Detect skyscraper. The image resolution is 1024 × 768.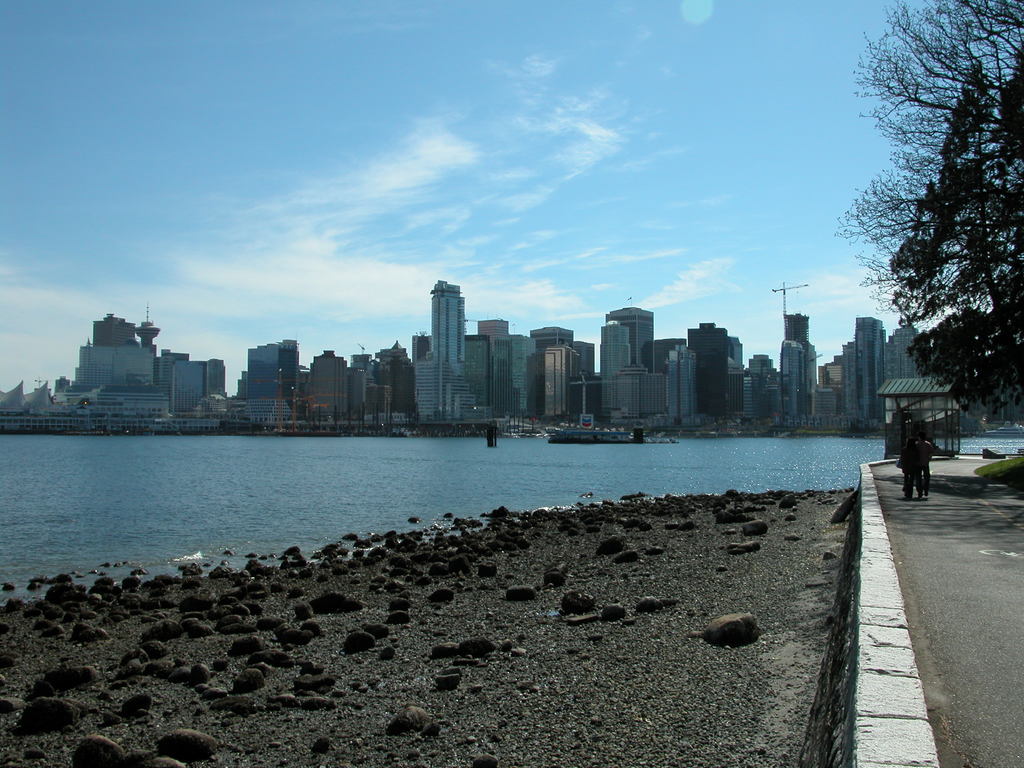
[left=820, top=336, right=847, bottom=426].
